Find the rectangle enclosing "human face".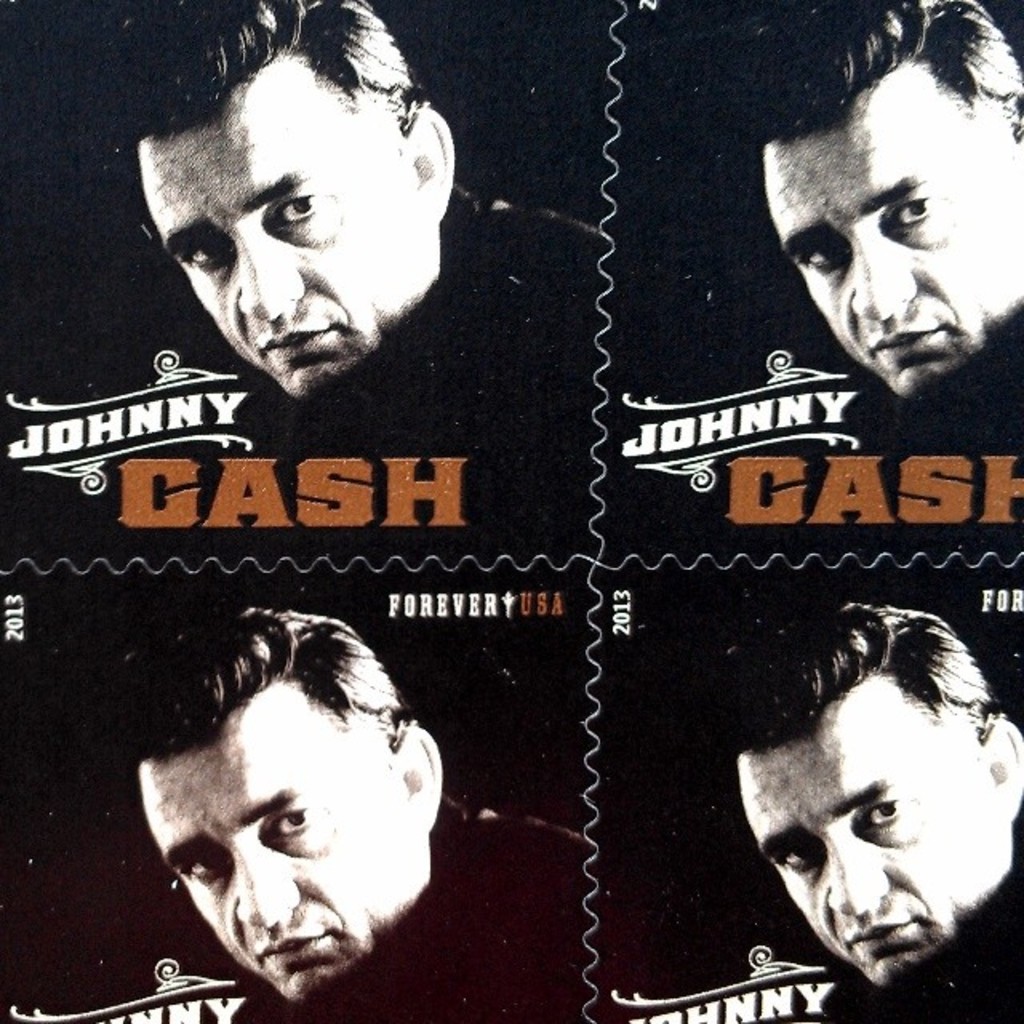
BBox(141, 58, 438, 397).
